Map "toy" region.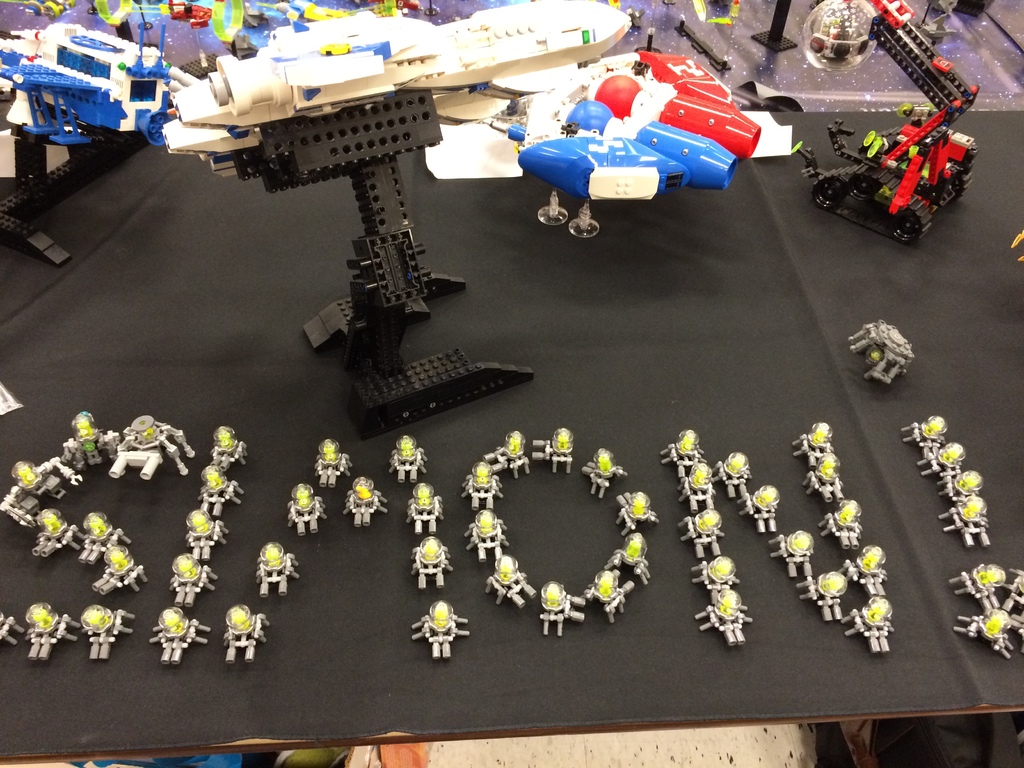
Mapped to [left=578, top=447, right=628, bottom=500].
